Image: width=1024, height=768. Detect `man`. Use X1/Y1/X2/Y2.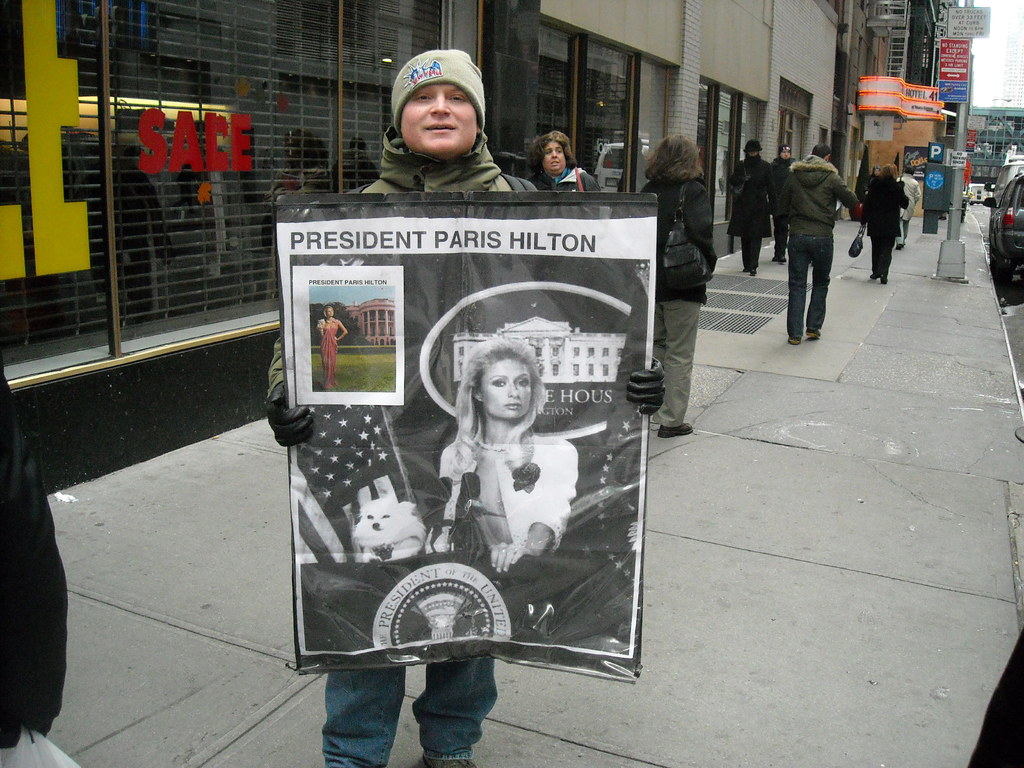
760/138/863/346.
